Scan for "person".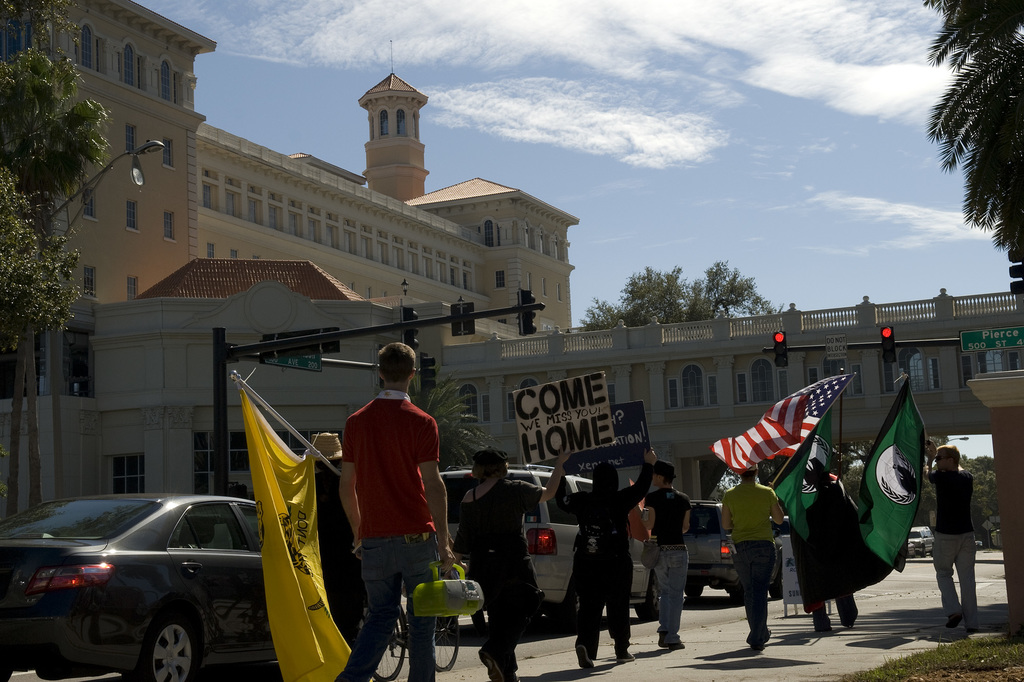
Scan result: bbox(336, 344, 456, 681).
